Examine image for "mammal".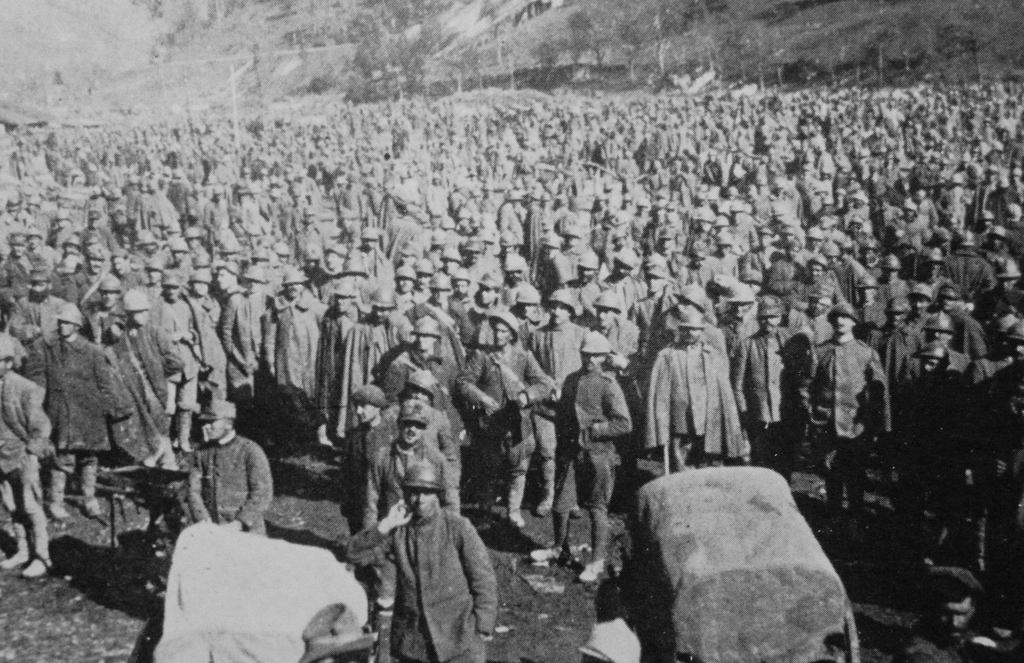
Examination result: (left=291, top=603, right=383, bottom=662).
